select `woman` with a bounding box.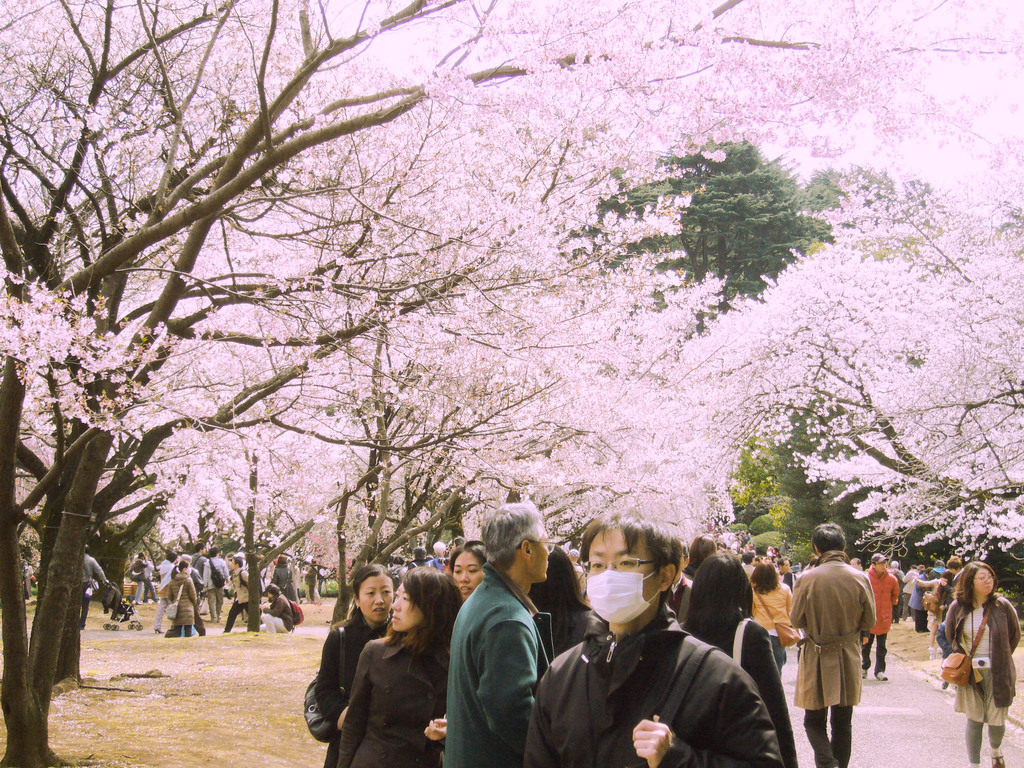
{"x1": 173, "y1": 559, "x2": 198, "y2": 639}.
